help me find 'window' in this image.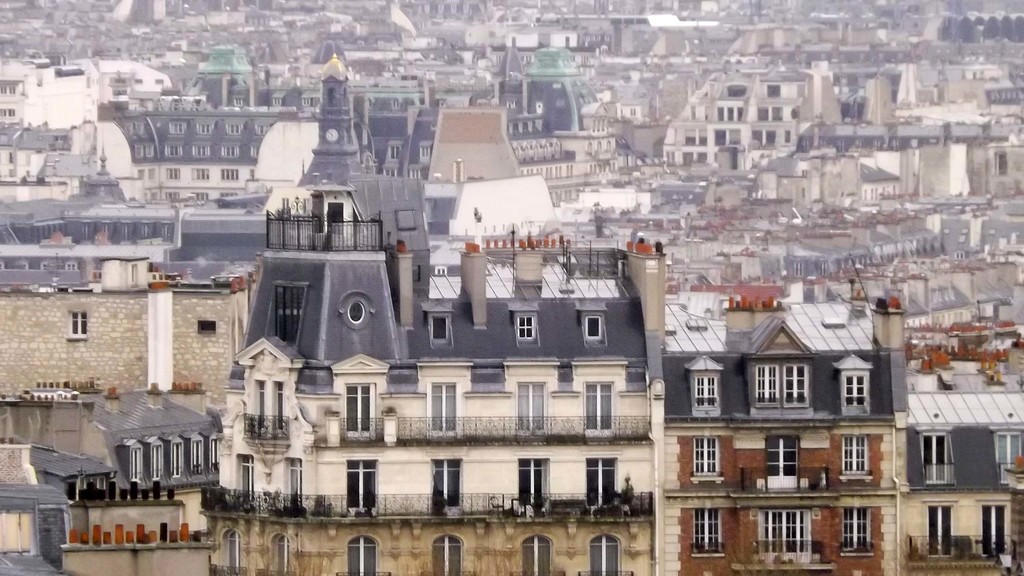
Found it: box(348, 532, 378, 567).
